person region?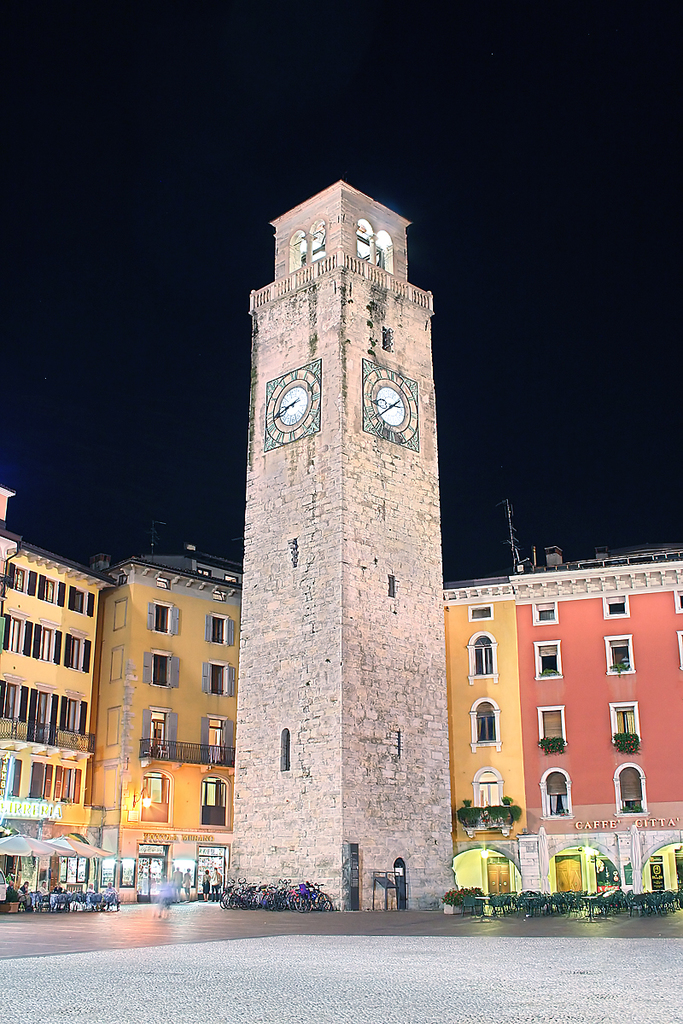
detection(213, 868, 224, 899)
